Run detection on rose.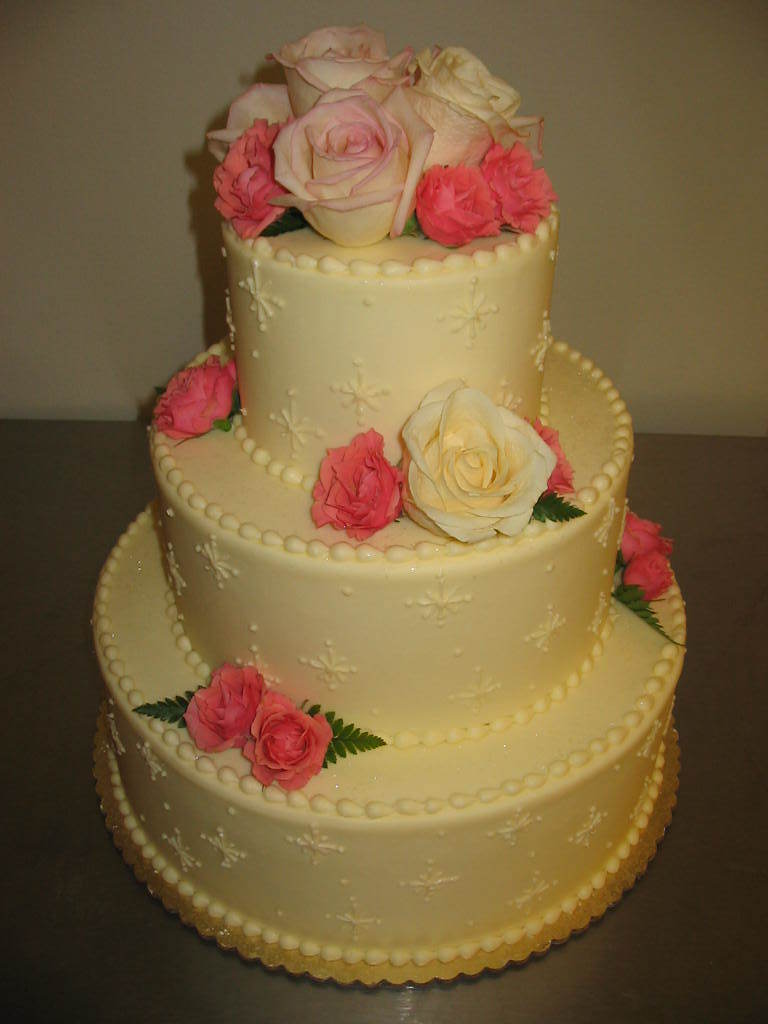
Result: [309, 426, 408, 540].
